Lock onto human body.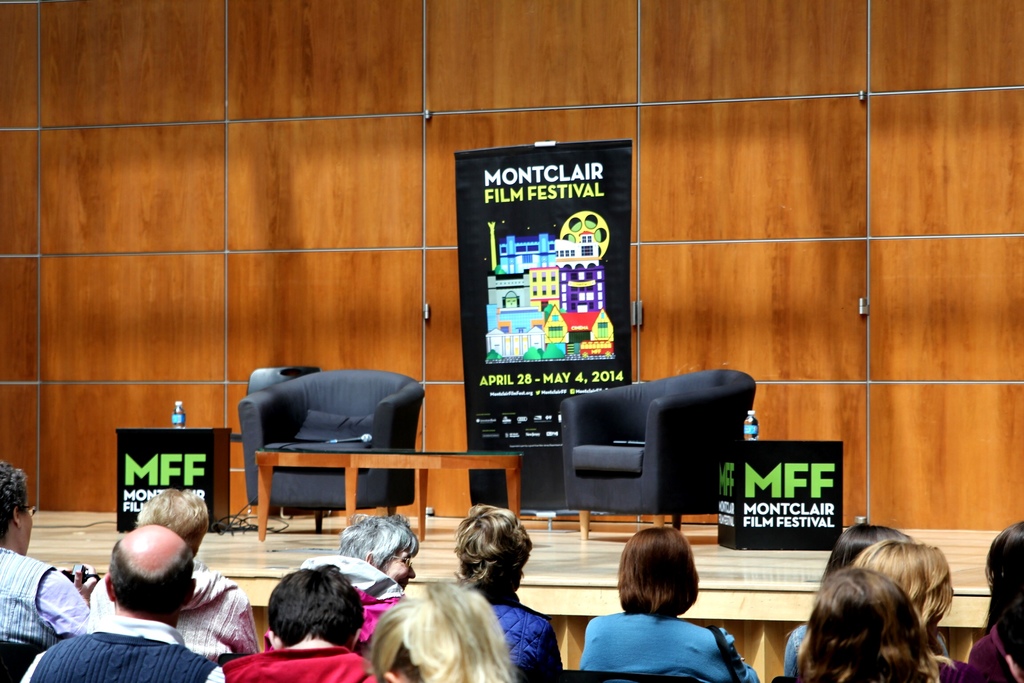
Locked: (578, 524, 755, 682).
